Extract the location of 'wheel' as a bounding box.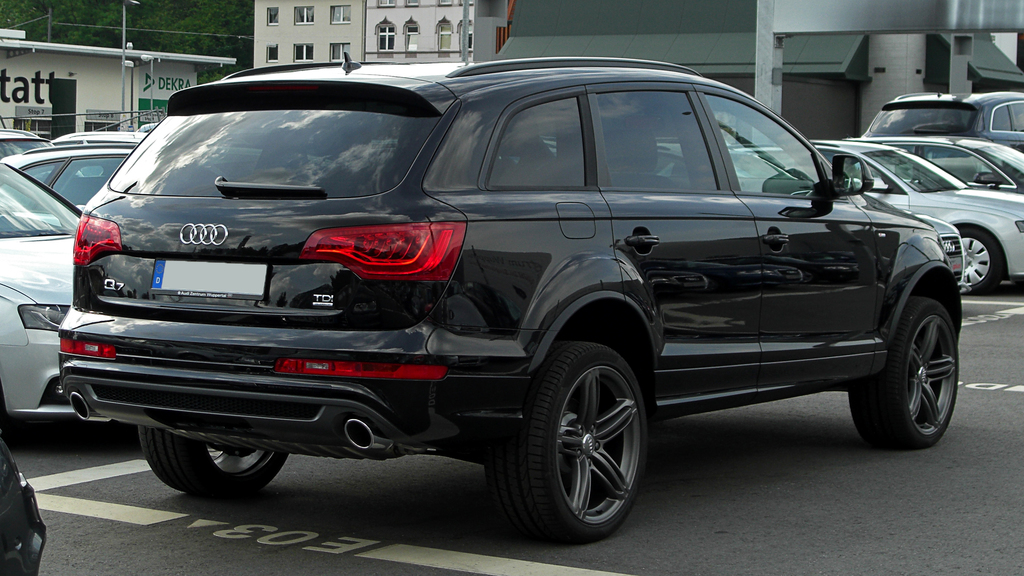
[x1=486, y1=334, x2=643, y2=549].
